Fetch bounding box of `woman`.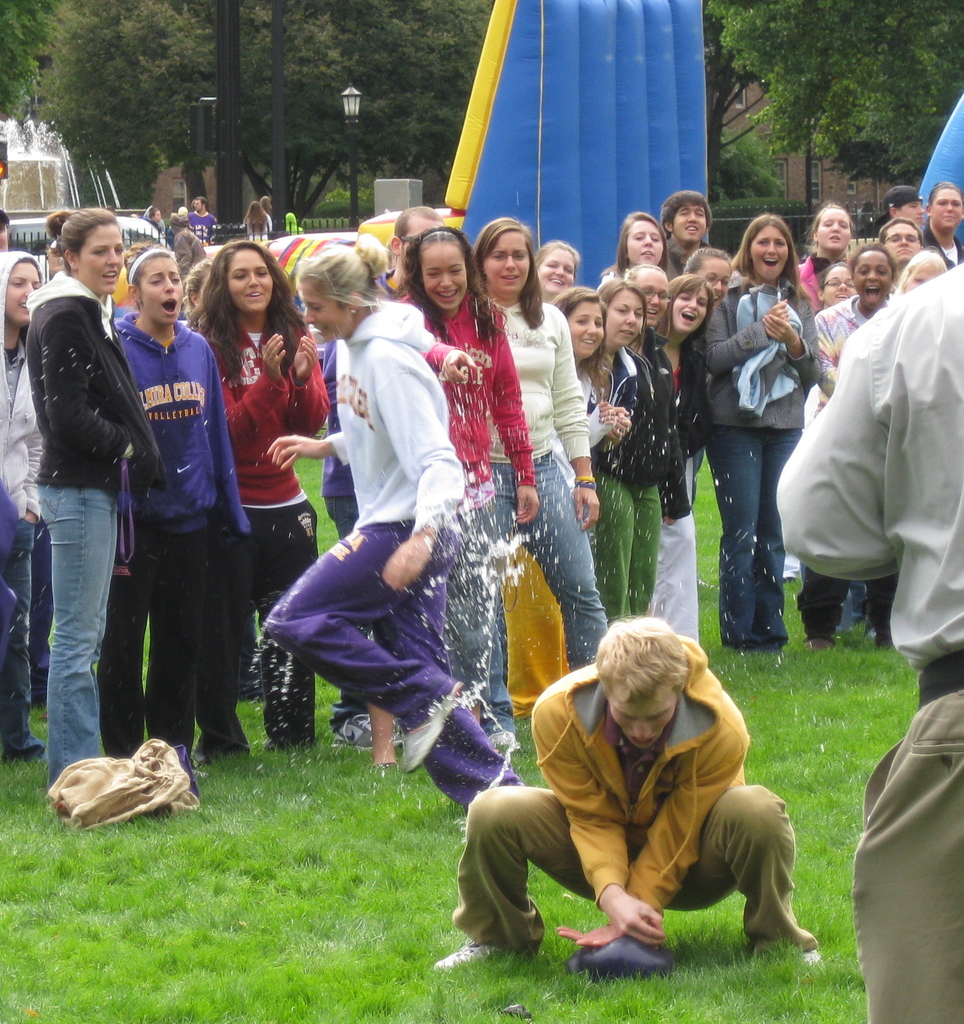
Bbox: 458 214 613 674.
